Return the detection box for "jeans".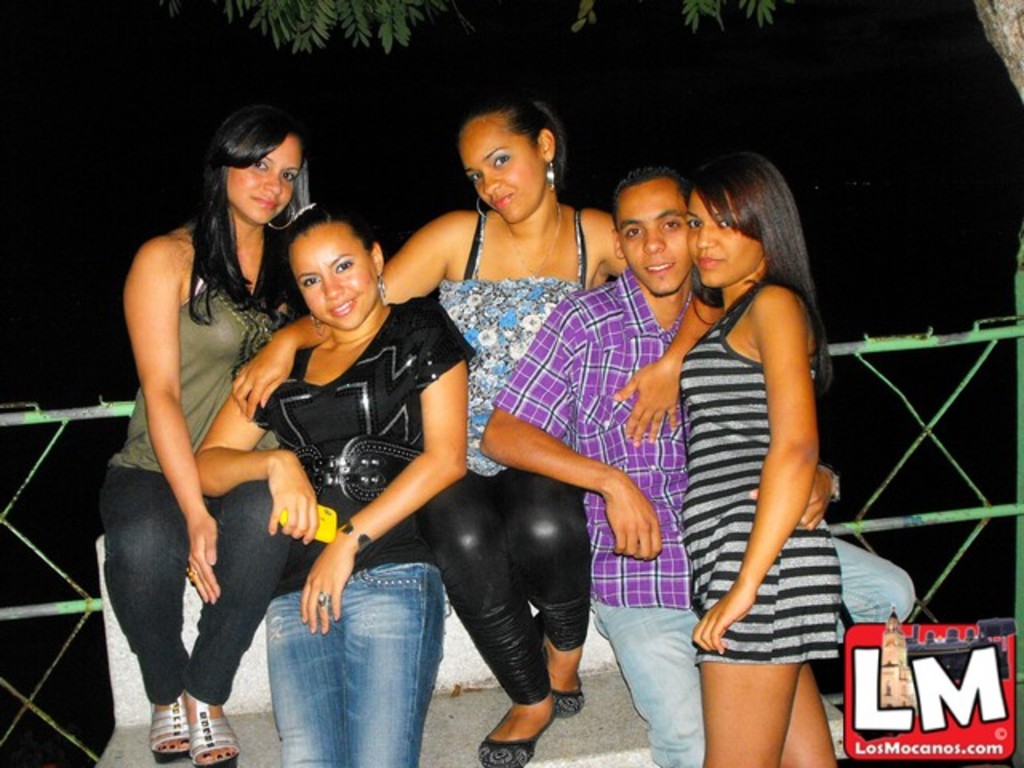
<region>581, 518, 922, 766</region>.
